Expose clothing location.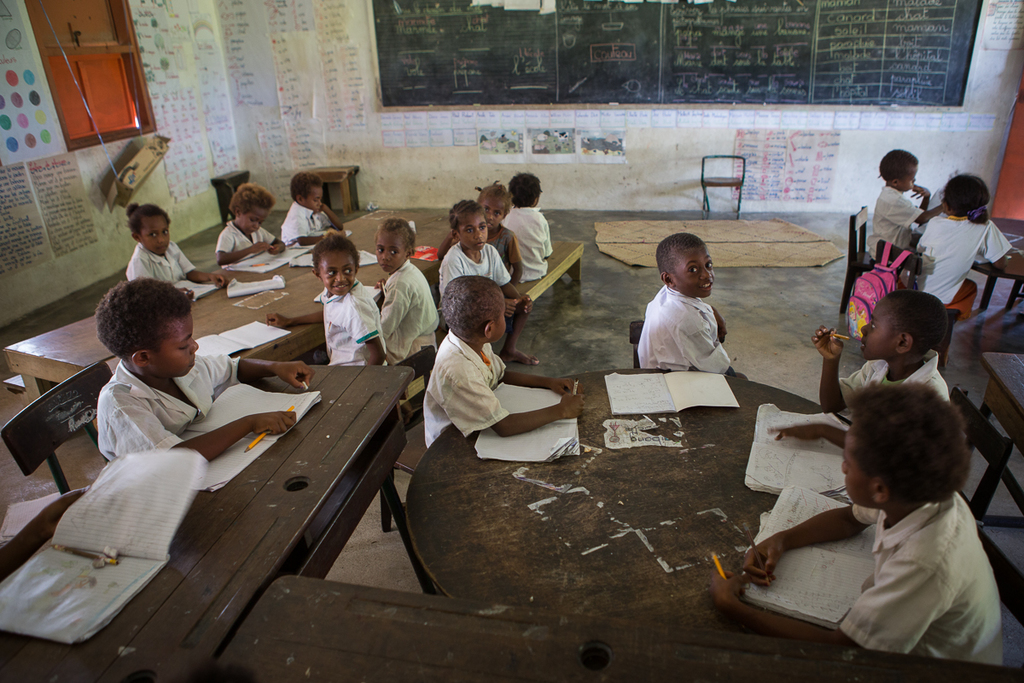
Exposed at (x1=441, y1=245, x2=504, y2=284).
